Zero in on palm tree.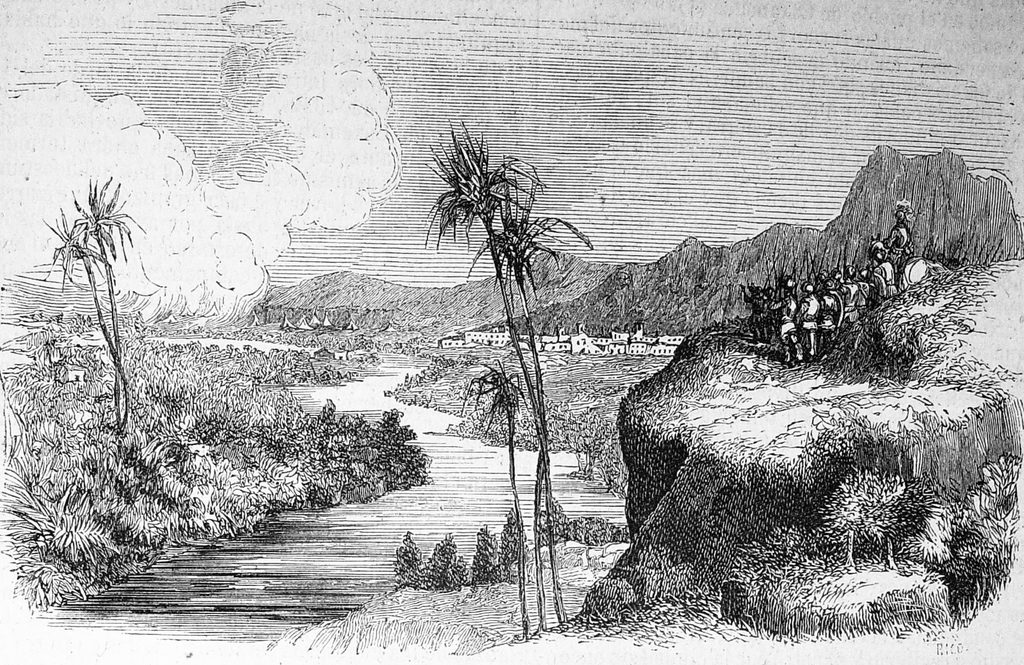
Zeroed in: [x1=469, y1=343, x2=544, y2=630].
